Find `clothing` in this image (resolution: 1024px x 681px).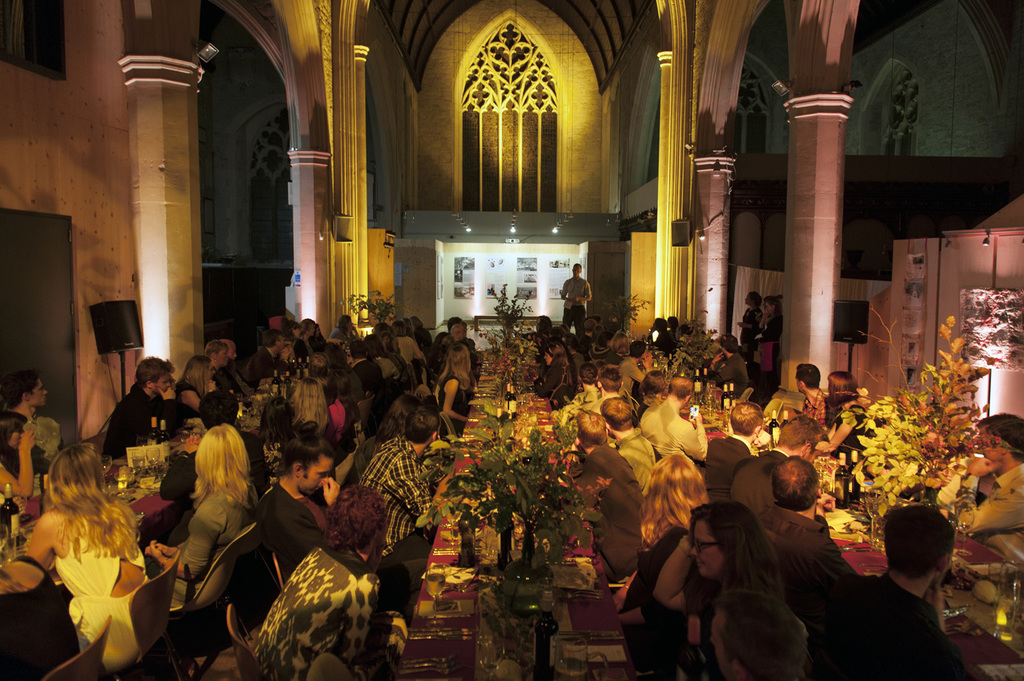
bbox=(195, 389, 241, 422).
